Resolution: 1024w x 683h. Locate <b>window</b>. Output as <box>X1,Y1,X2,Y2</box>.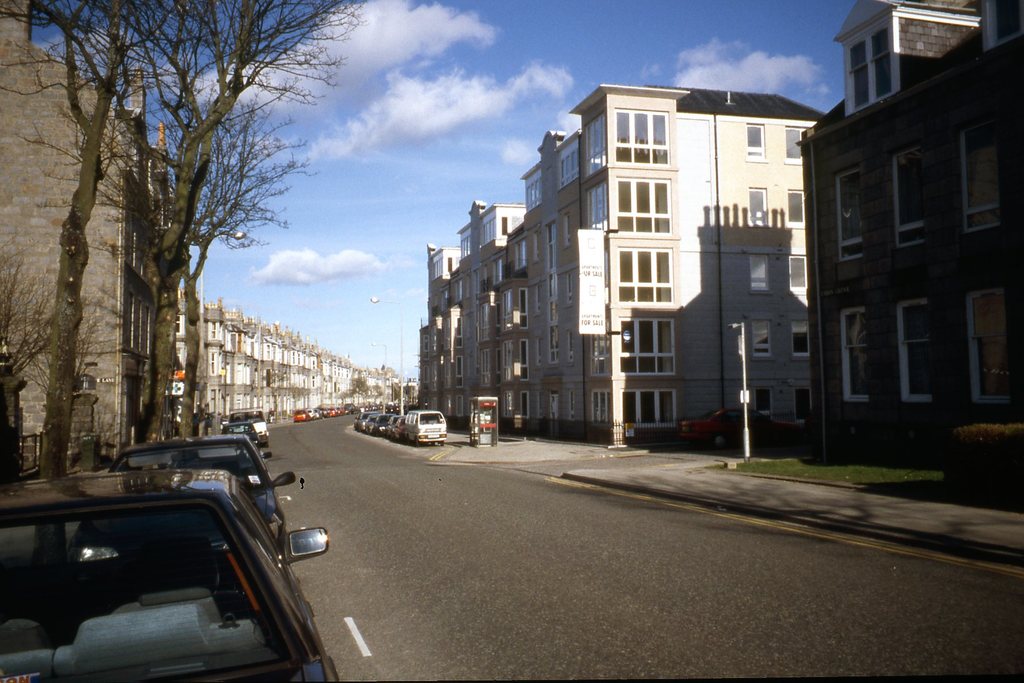
<box>786,127,801,162</box>.
